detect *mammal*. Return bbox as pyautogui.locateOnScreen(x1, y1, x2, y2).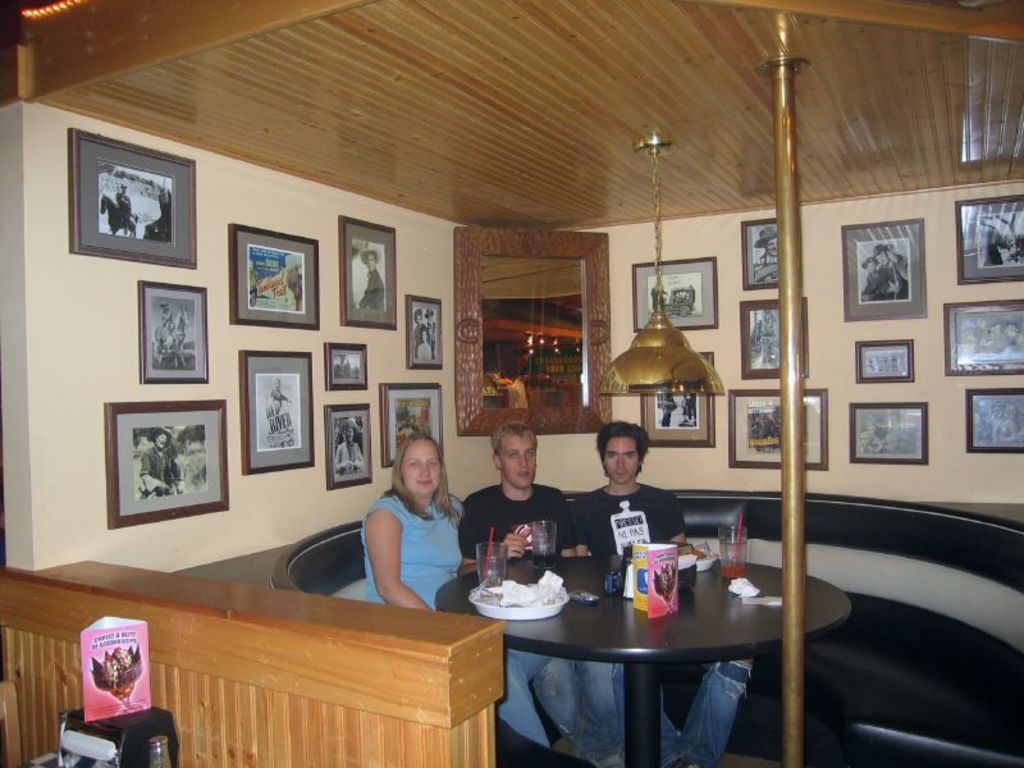
pyautogui.locateOnScreen(337, 417, 366, 474).
